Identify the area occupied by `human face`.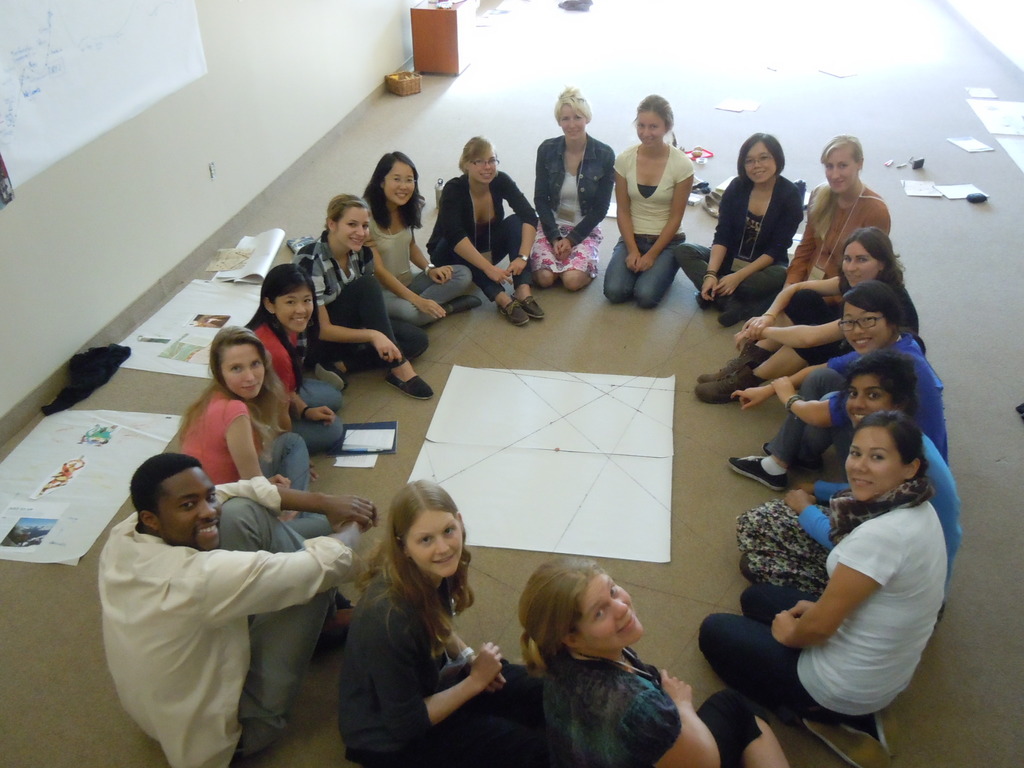
Area: box(636, 111, 668, 147).
